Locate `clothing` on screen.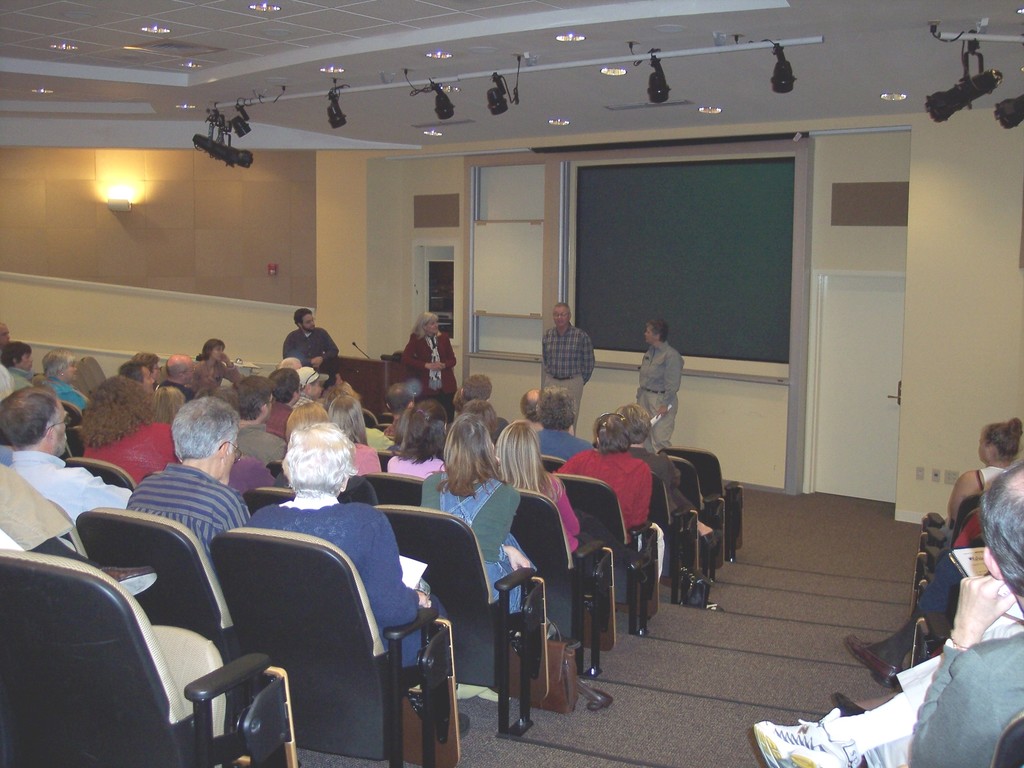
On screen at <box>47,388,93,414</box>.
